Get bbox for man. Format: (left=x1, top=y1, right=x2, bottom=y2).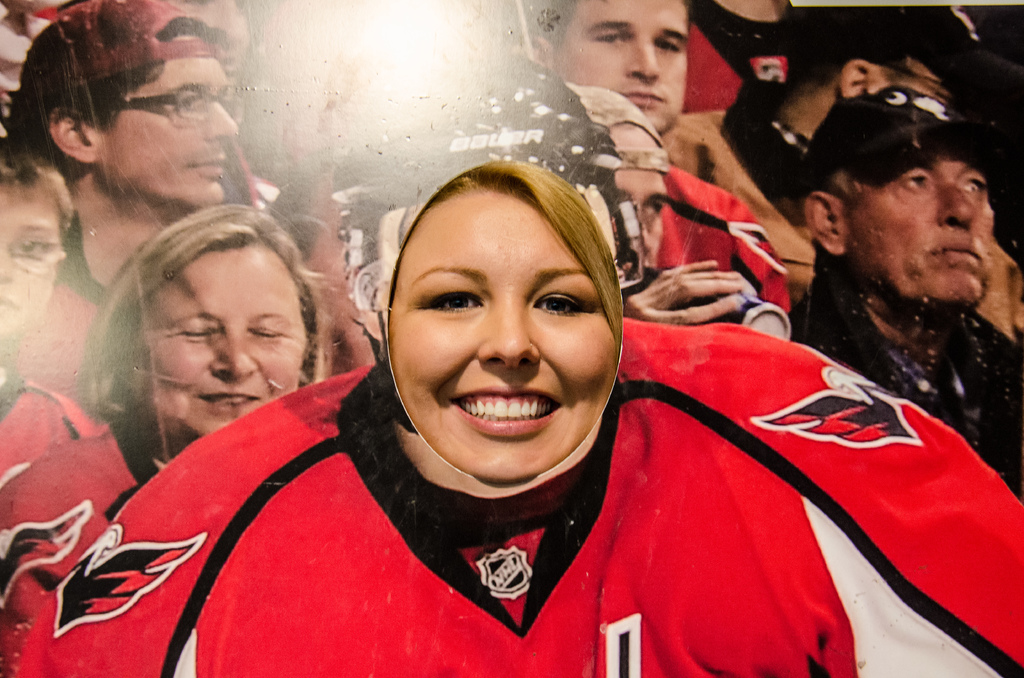
(left=562, top=82, right=744, bottom=317).
